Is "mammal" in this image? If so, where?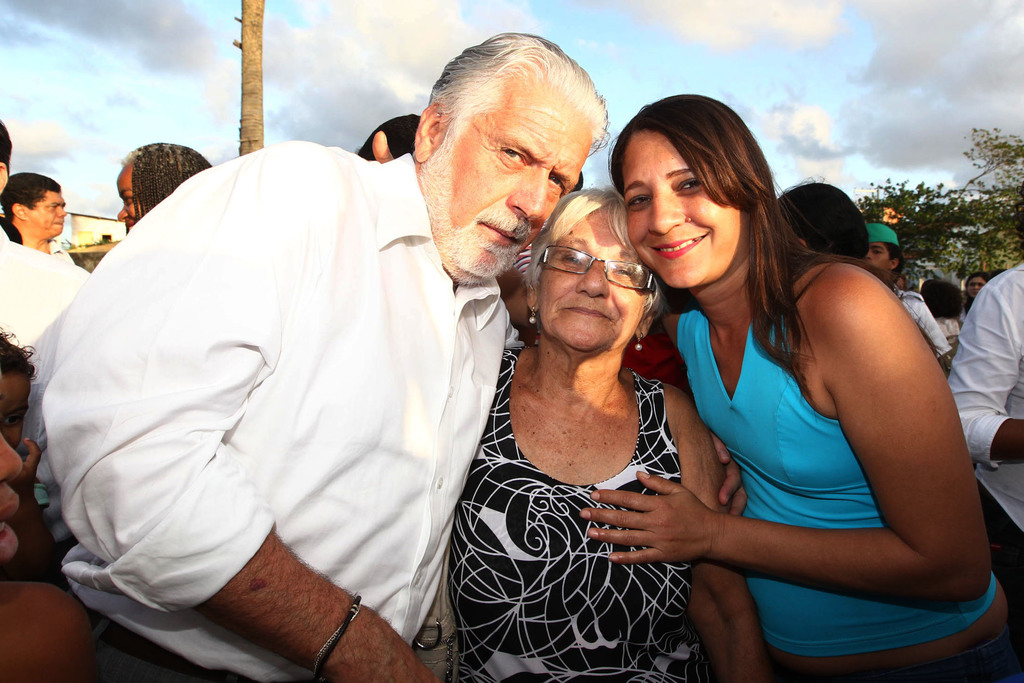
Yes, at l=860, t=222, r=954, b=373.
